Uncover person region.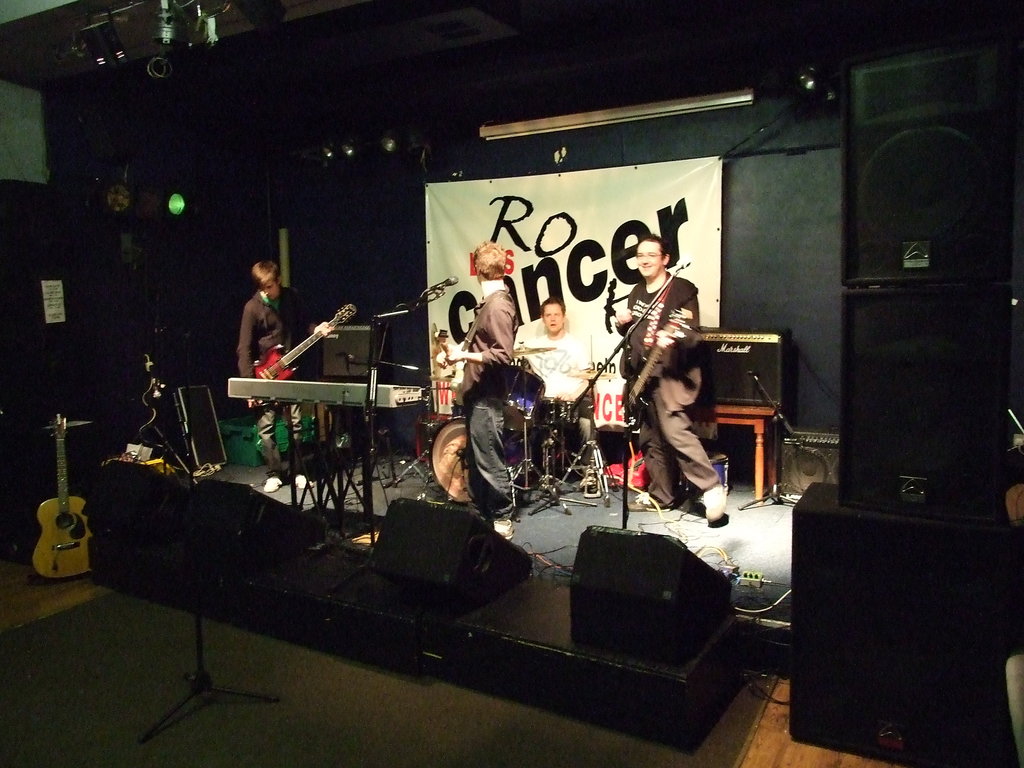
Uncovered: 214:250:342:499.
